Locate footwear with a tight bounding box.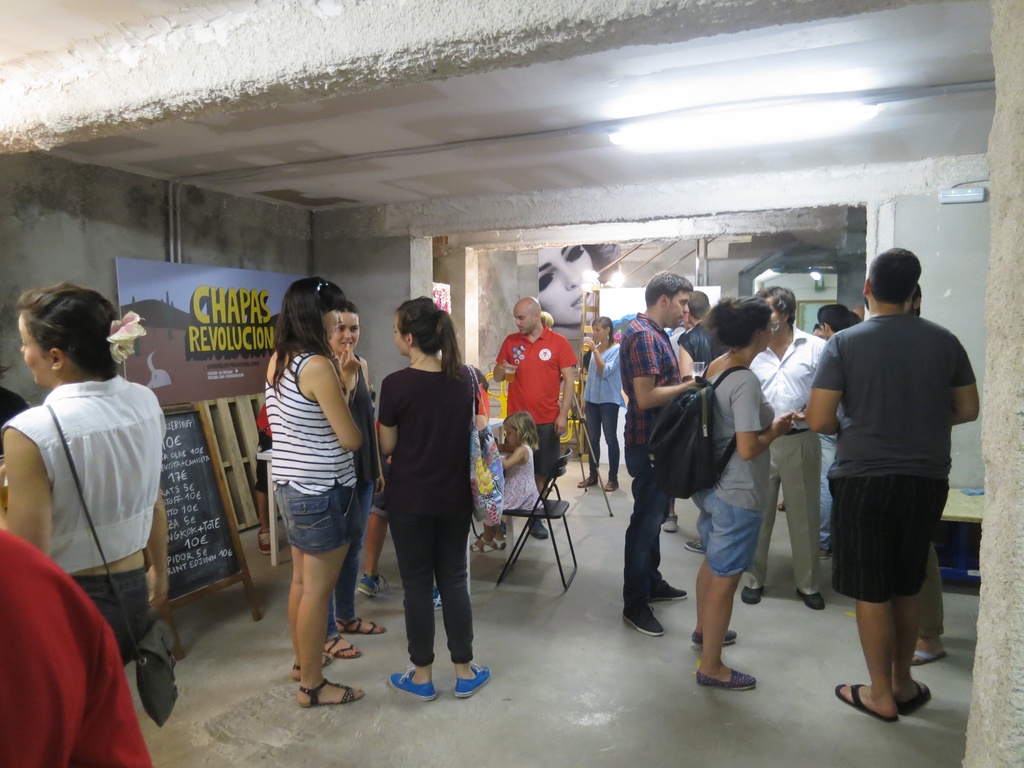
[899,677,933,708].
